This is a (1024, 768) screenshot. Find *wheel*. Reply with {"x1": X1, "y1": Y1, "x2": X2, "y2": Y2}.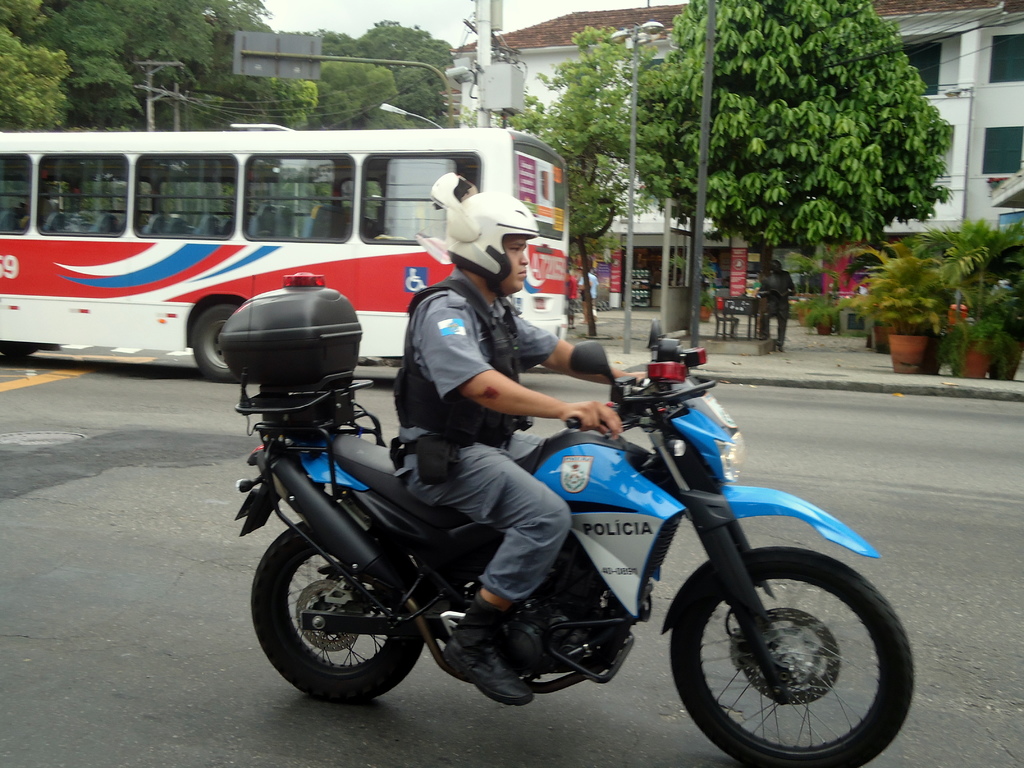
{"x1": 668, "y1": 554, "x2": 908, "y2": 755}.
